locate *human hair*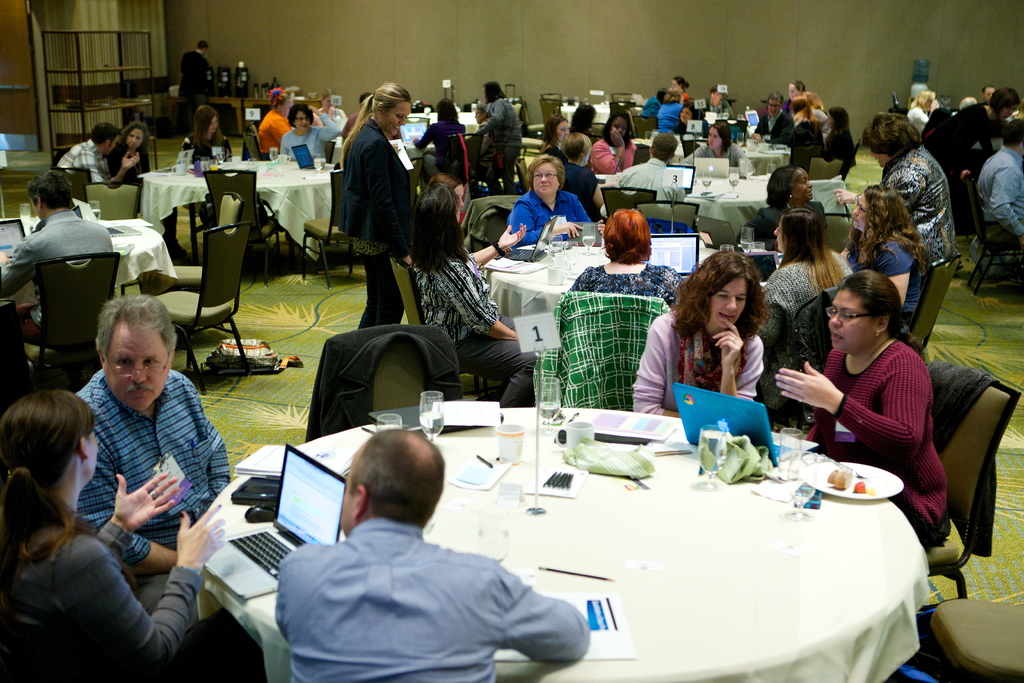
(x1=772, y1=206, x2=847, y2=300)
